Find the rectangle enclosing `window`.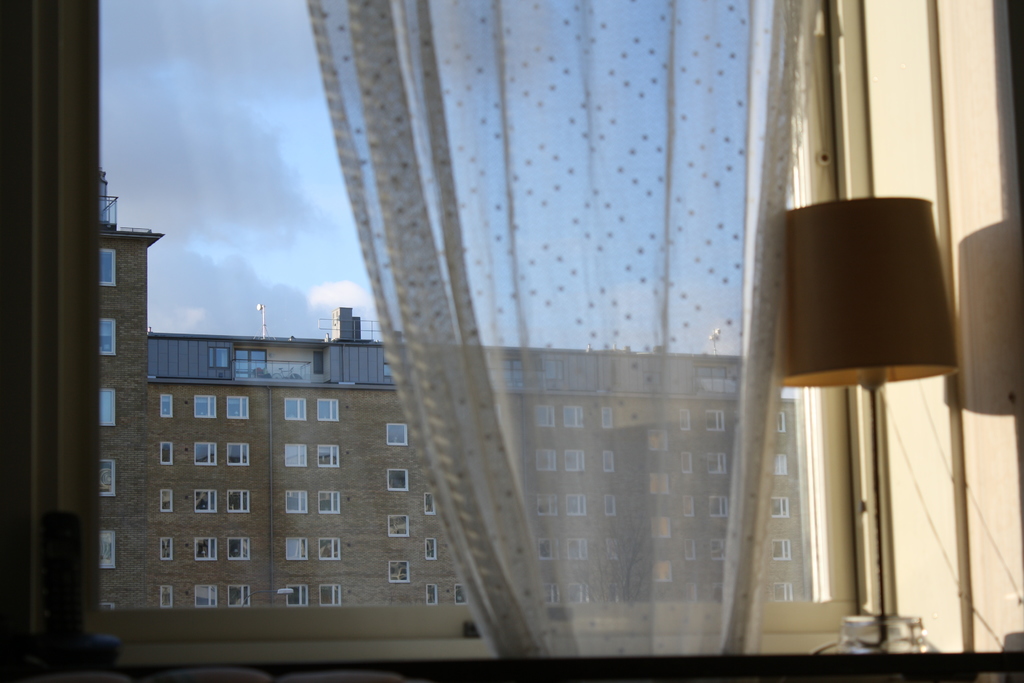
682 411 690 432.
